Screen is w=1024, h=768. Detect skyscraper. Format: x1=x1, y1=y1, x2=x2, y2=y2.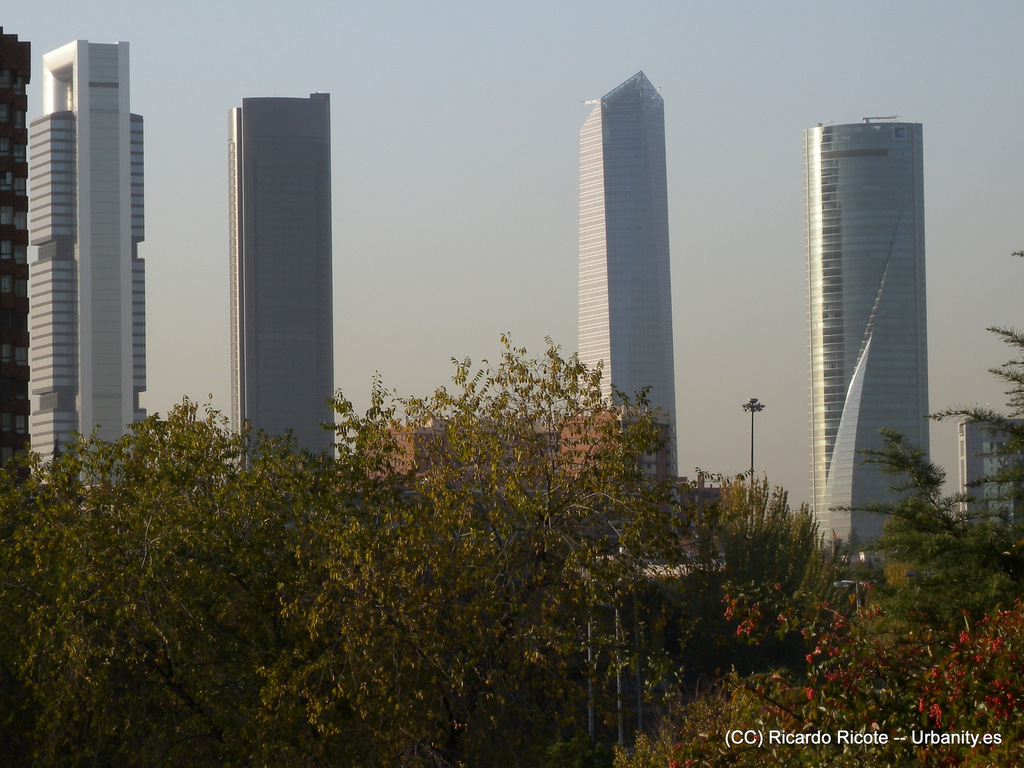
x1=230, y1=89, x2=337, y2=536.
